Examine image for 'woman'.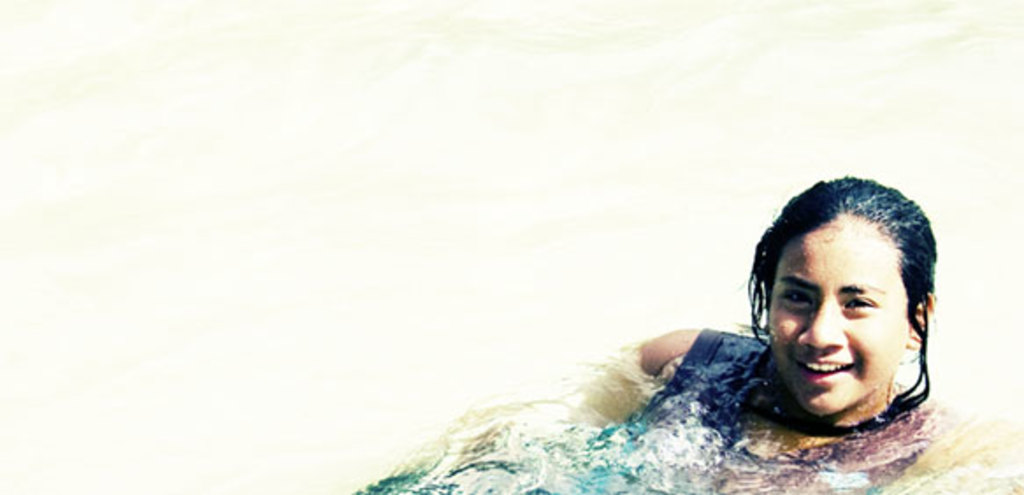
Examination result: {"x1": 564, "y1": 202, "x2": 966, "y2": 463}.
